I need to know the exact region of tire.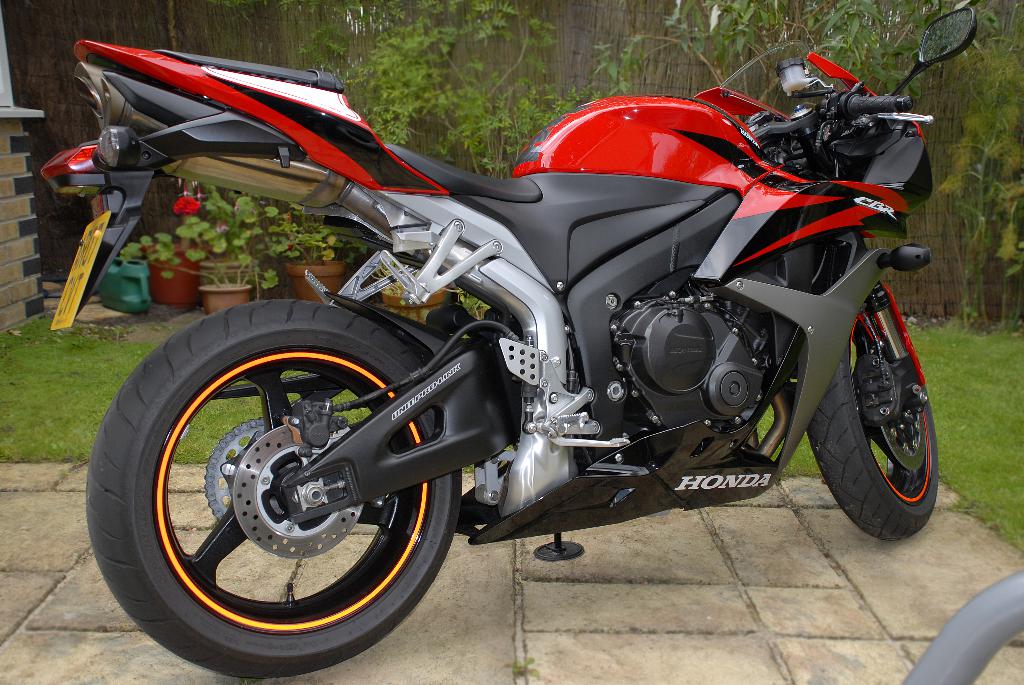
Region: <bbox>104, 292, 455, 669</bbox>.
